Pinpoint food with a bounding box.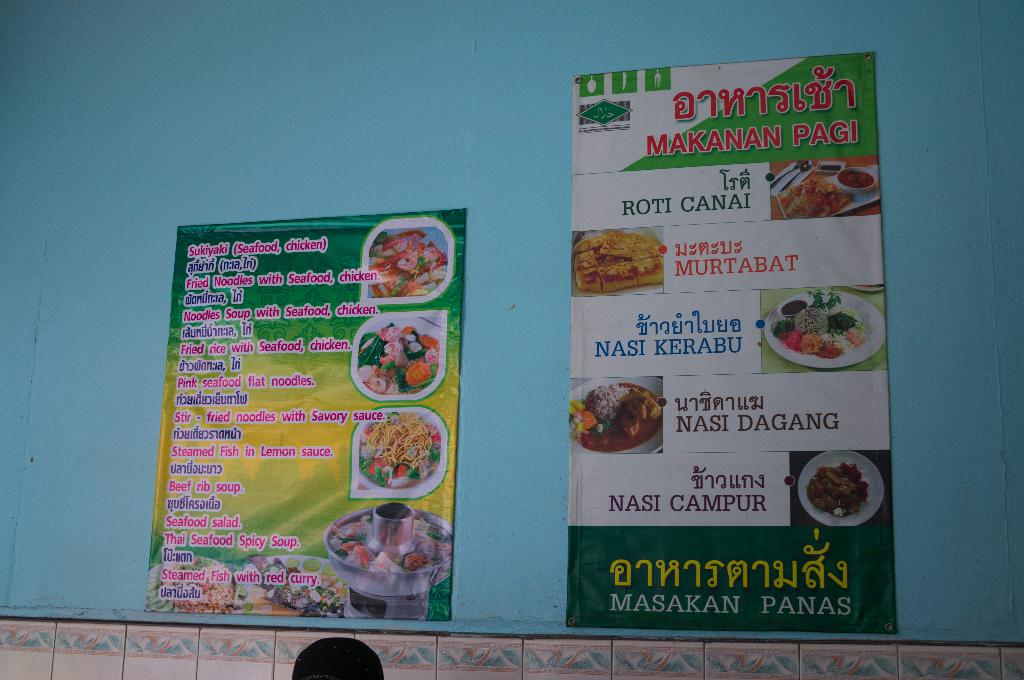
pyautogui.locateOnScreen(570, 231, 663, 295).
